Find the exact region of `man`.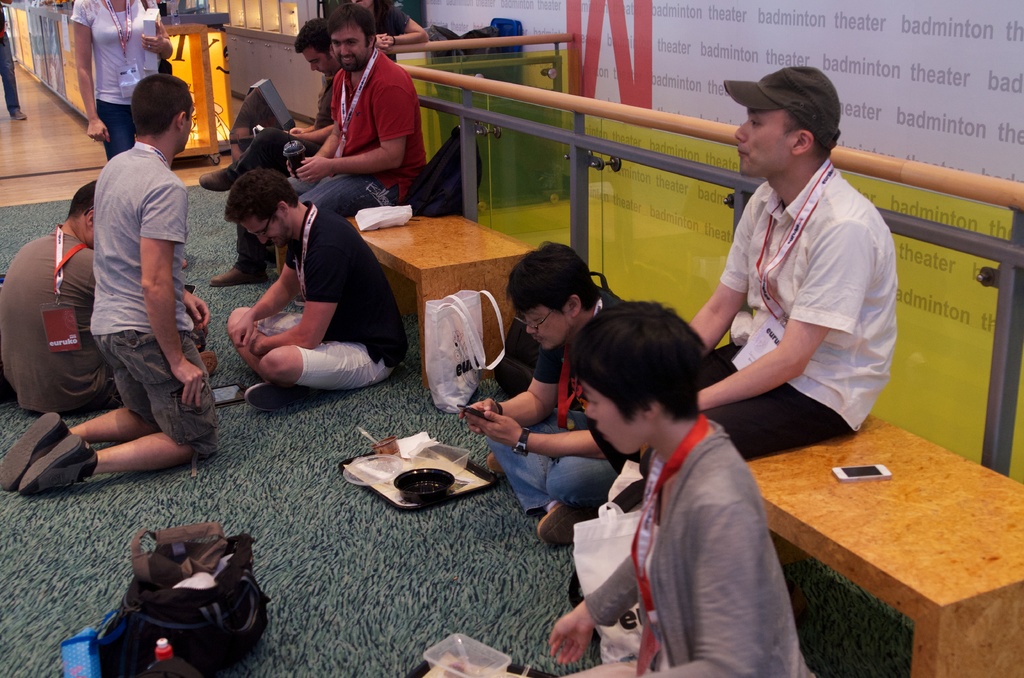
Exact region: (left=225, top=166, right=414, bottom=409).
